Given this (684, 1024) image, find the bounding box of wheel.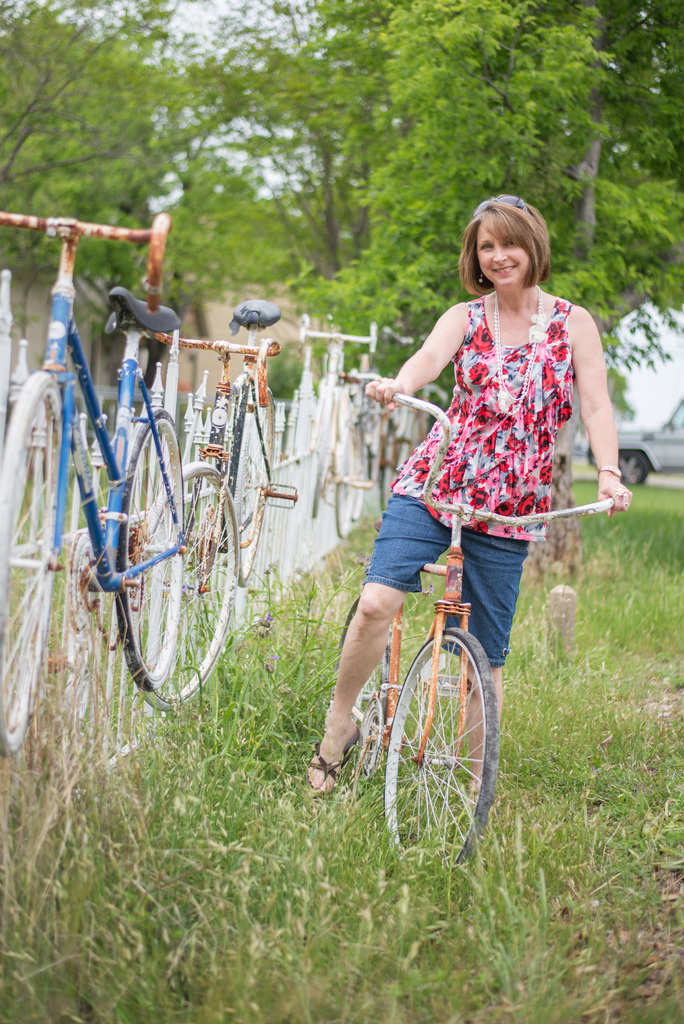
l=336, t=420, r=352, b=536.
